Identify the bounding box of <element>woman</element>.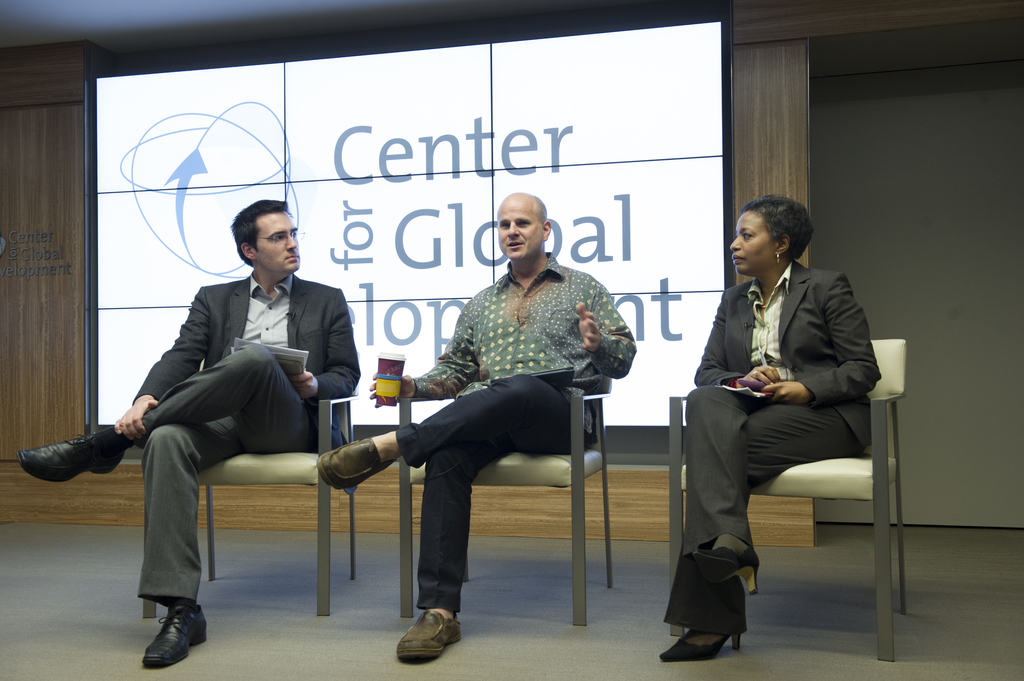
region(669, 175, 864, 661).
